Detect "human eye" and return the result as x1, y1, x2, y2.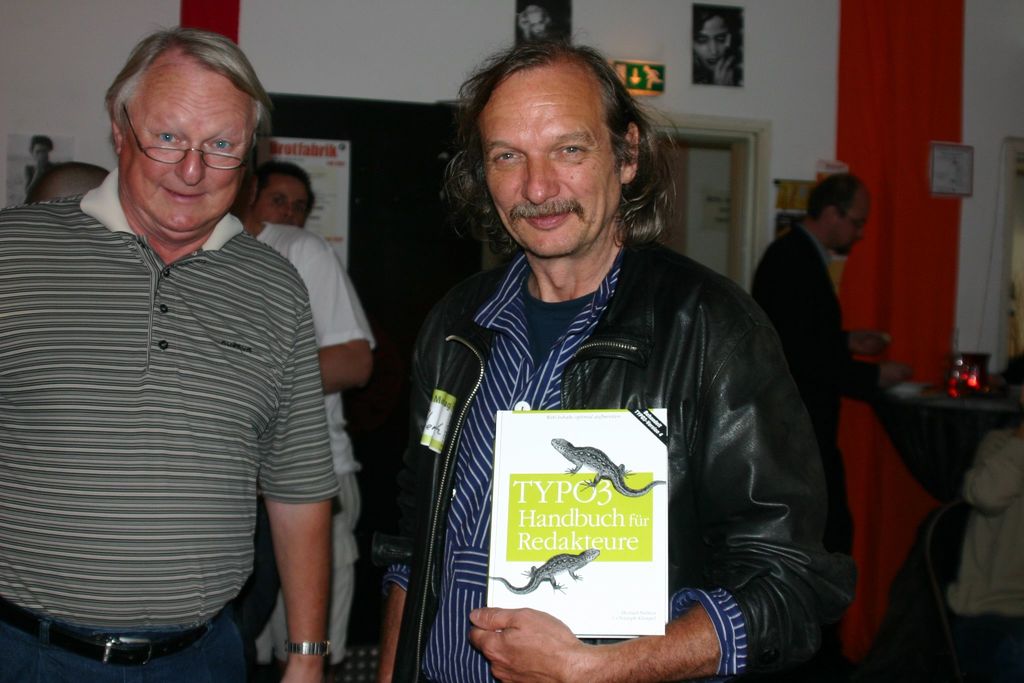
548, 134, 593, 162.
